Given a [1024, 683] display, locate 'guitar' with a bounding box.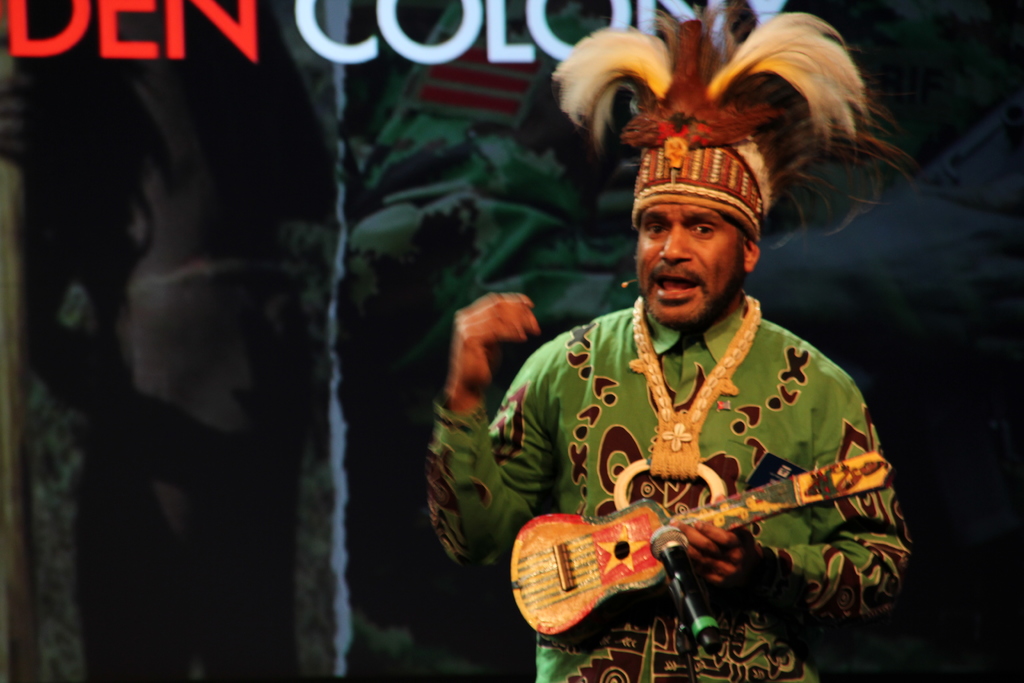
Located: <box>512,448,896,641</box>.
